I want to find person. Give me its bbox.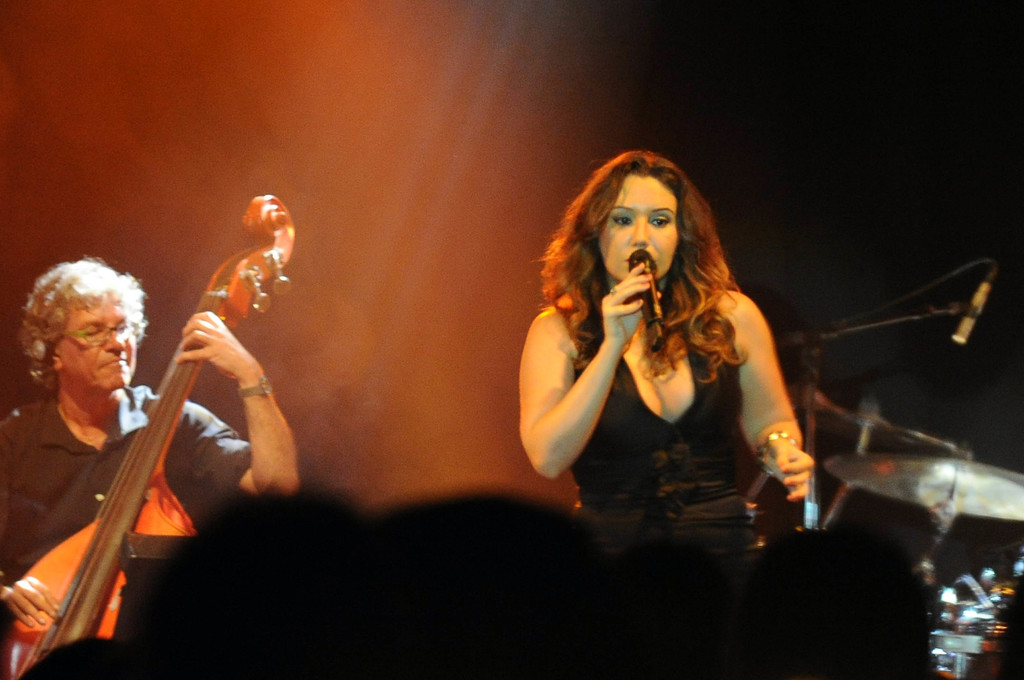
bbox=[0, 261, 301, 679].
